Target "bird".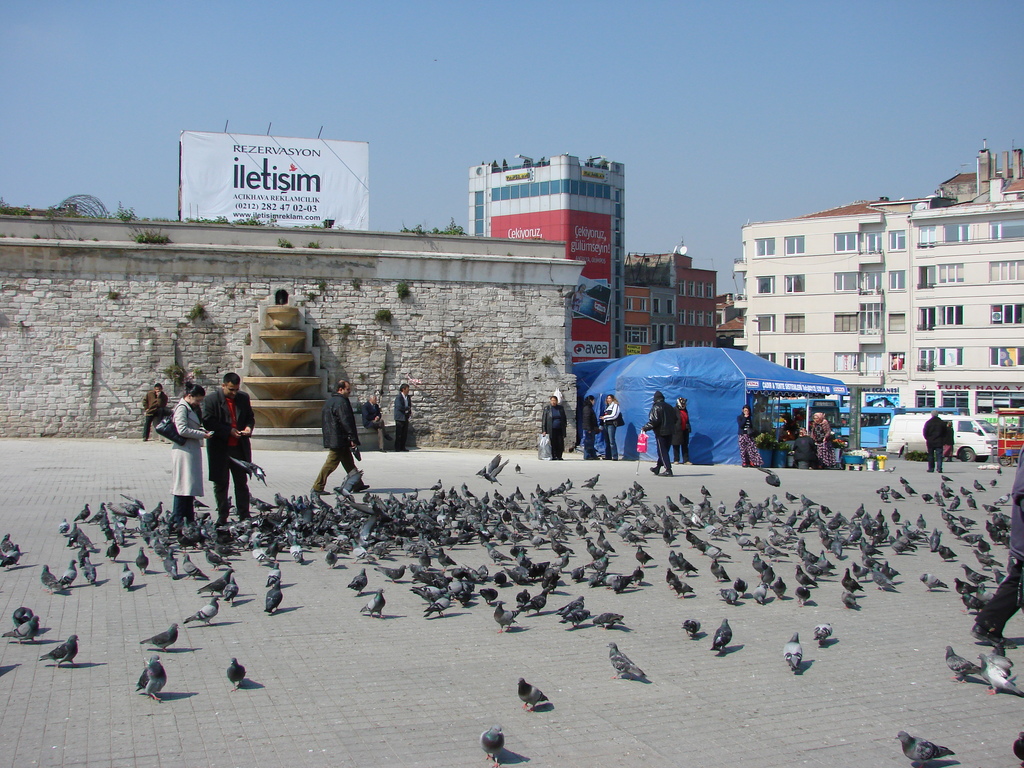
Target region: [x1=632, y1=566, x2=645, y2=586].
